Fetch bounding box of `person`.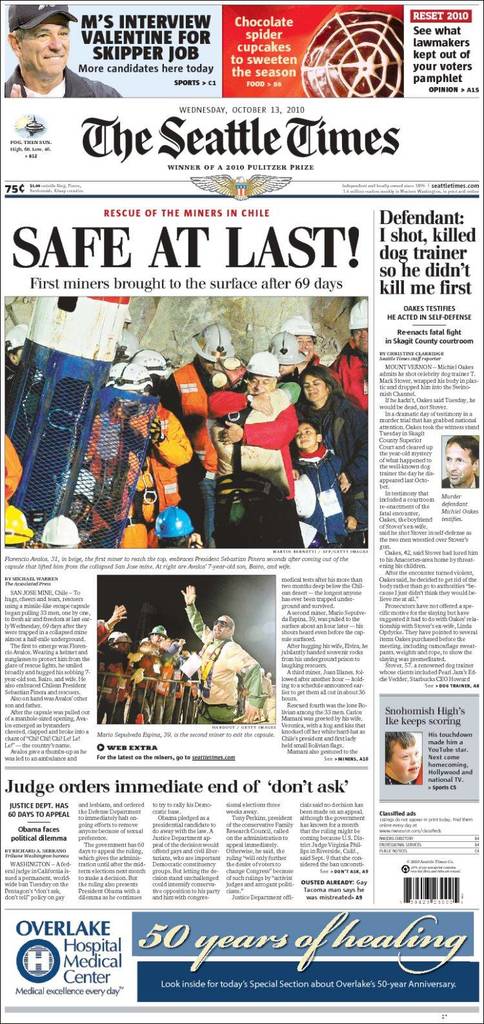
Bbox: bbox=[383, 728, 423, 784].
